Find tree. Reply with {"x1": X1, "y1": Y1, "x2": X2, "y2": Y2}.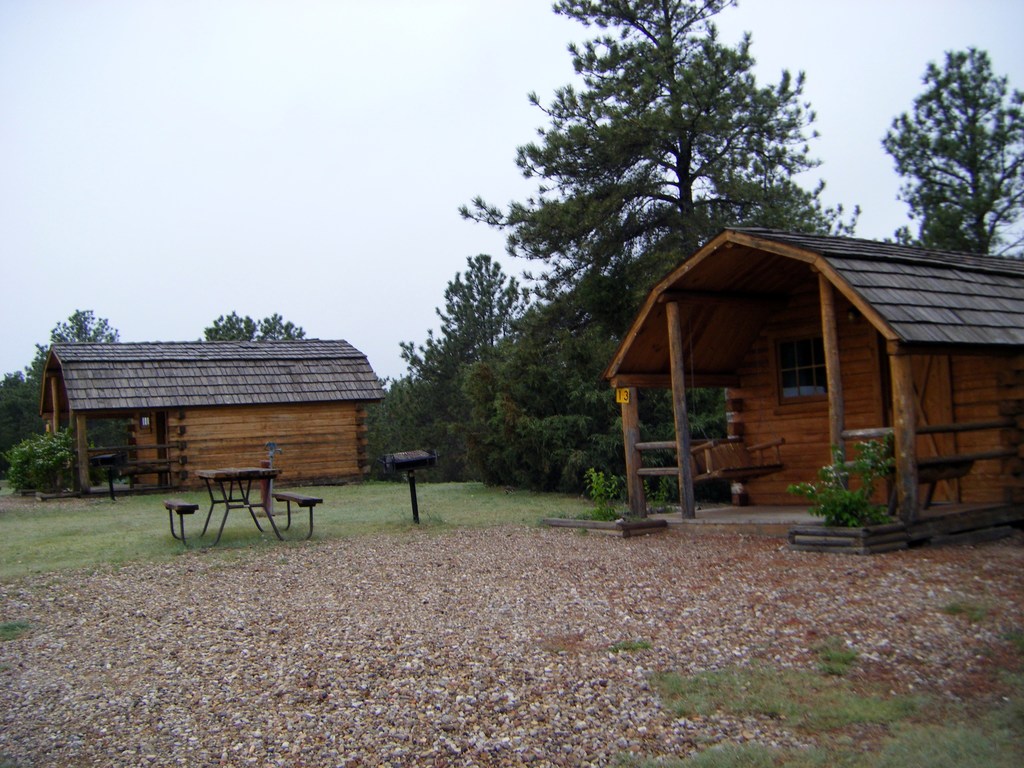
{"x1": 362, "y1": 373, "x2": 399, "y2": 474}.
